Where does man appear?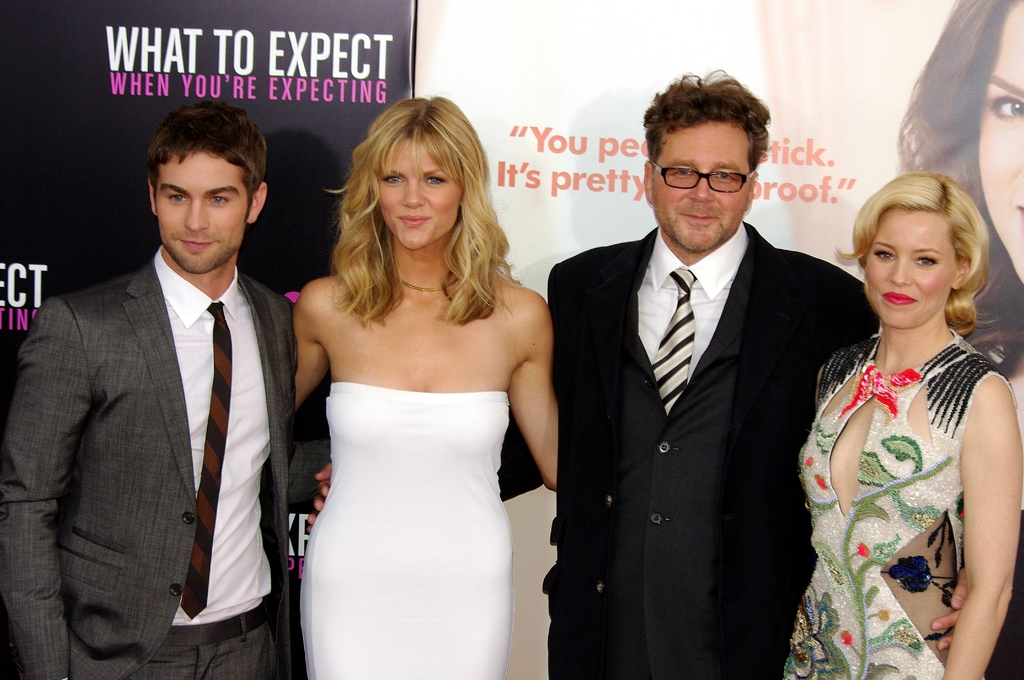
Appears at <bbox>0, 102, 327, 679</bbox>.
